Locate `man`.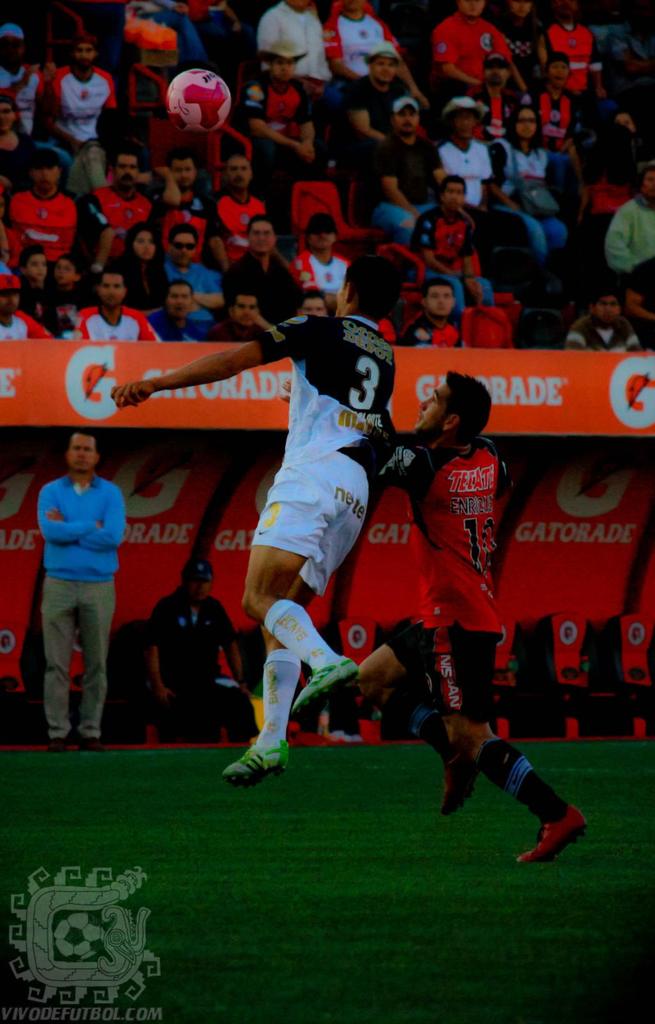
Bounding box: x1=48 y1=49 x2=118 y2=147.
